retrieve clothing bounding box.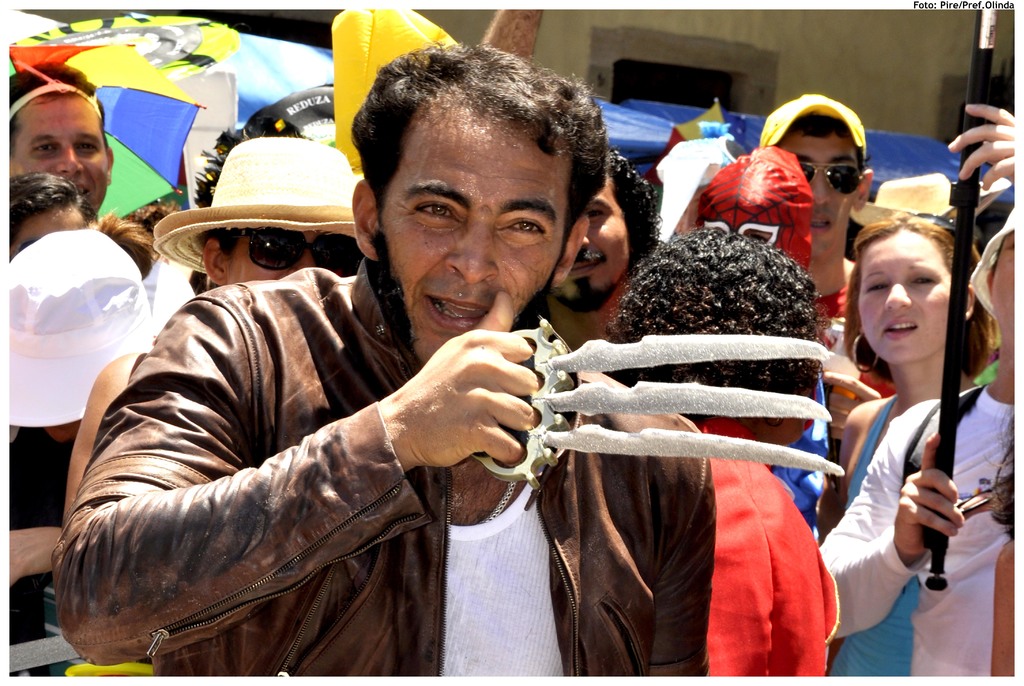
Bounding box: <bbox>706, 417, 829, 685</bbox>.
